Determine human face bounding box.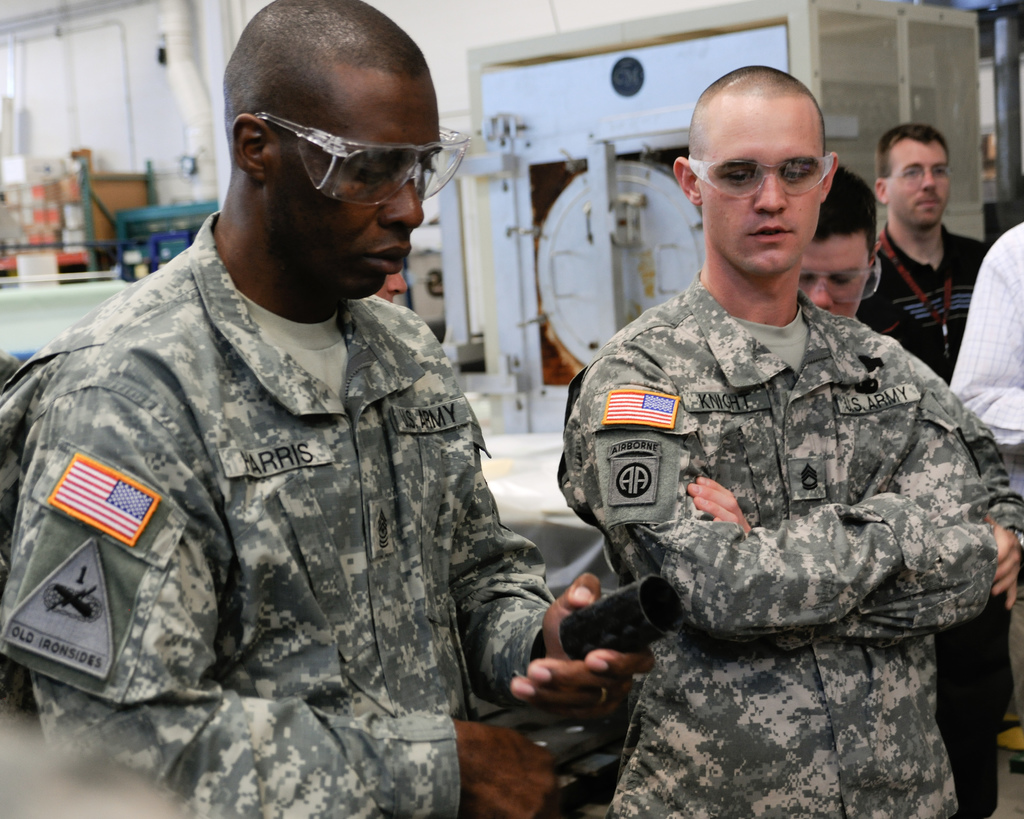
Determined: 272,77,438,296.
